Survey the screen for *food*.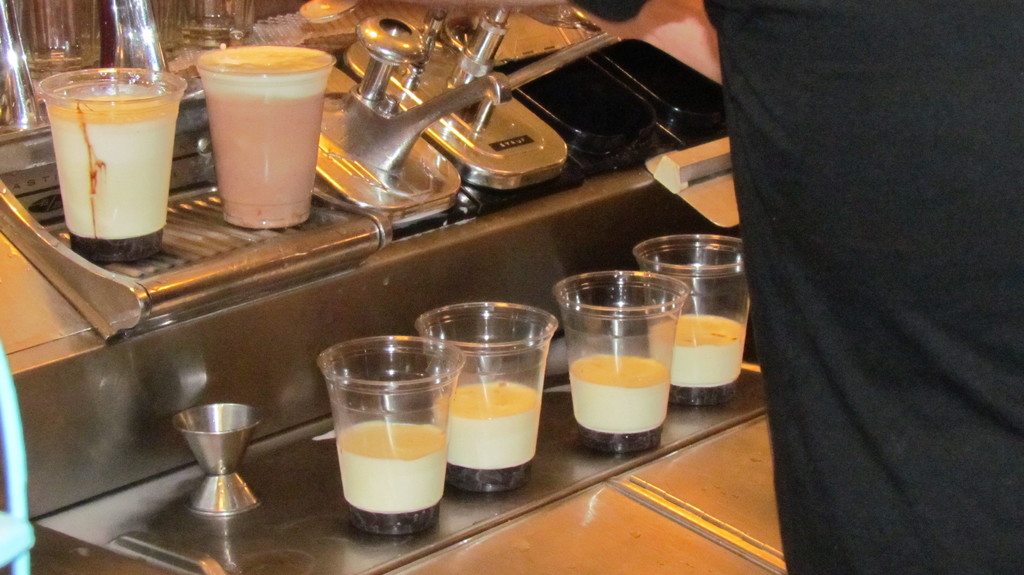
Survey found: <region>332, 393, 456, 538</region>.
